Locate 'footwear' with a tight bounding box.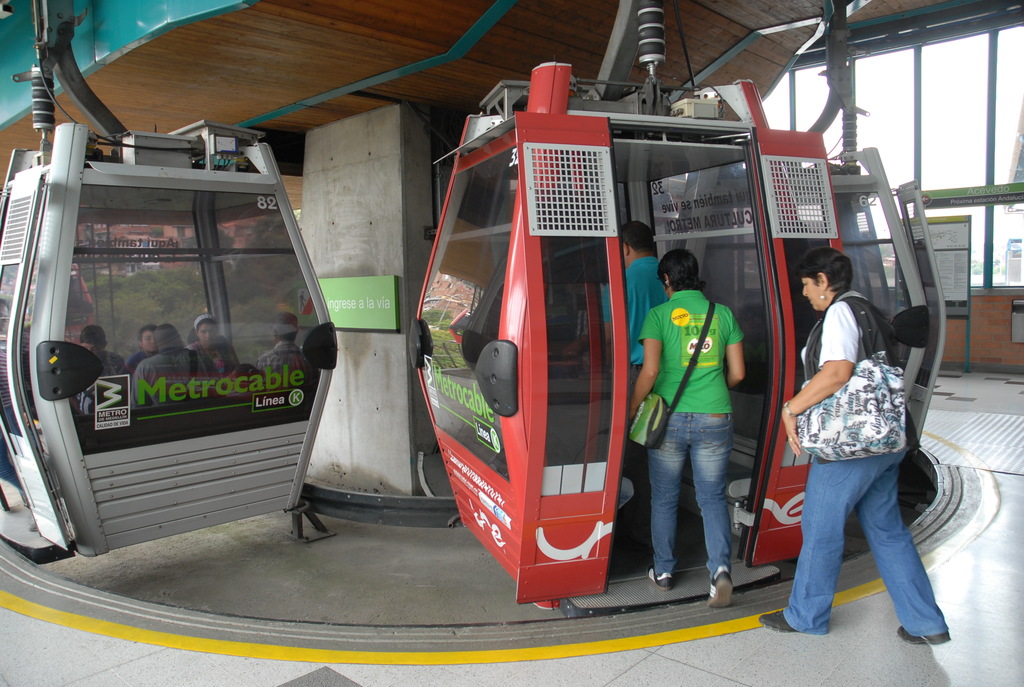
(646,567,676,591).
